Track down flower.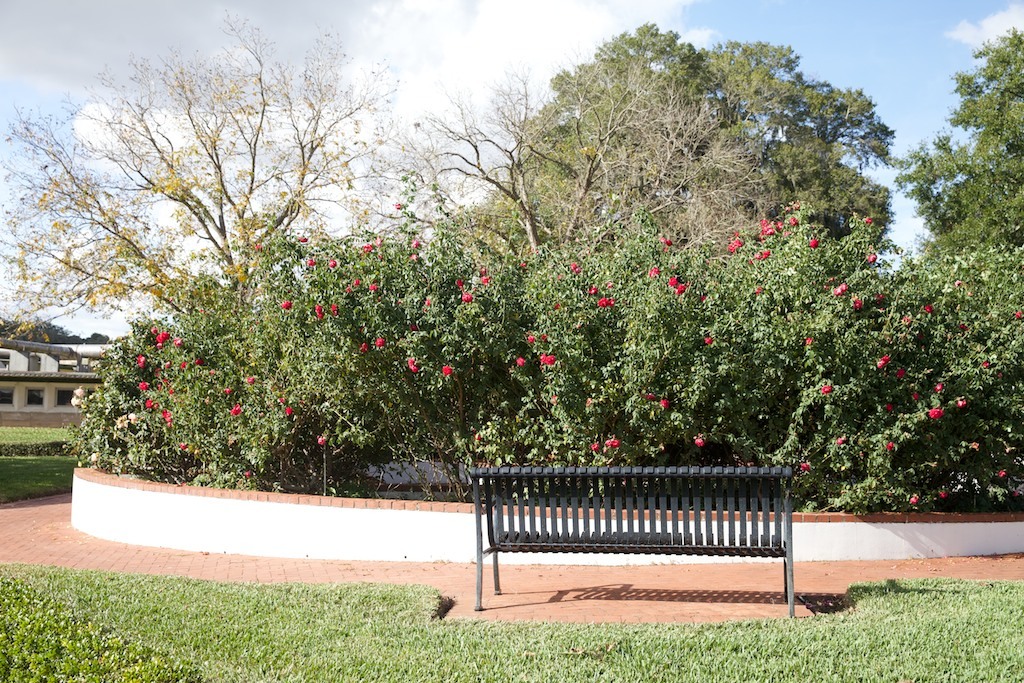
Tracked to box=[315, 431, 325, 446].
